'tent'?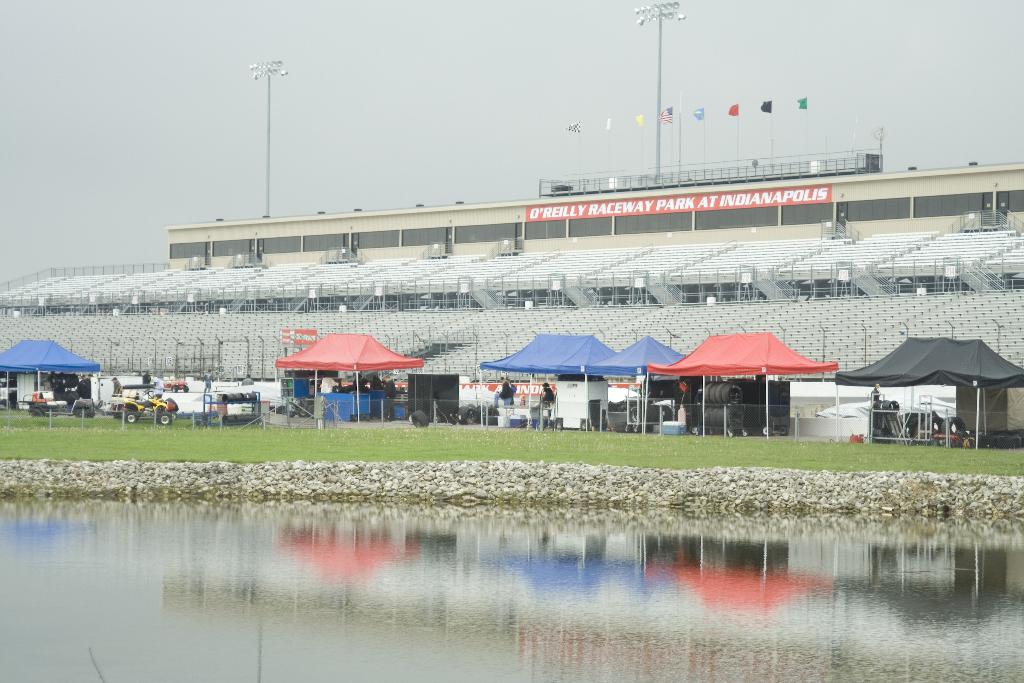
<region>588, 339, 689, 441</region>
